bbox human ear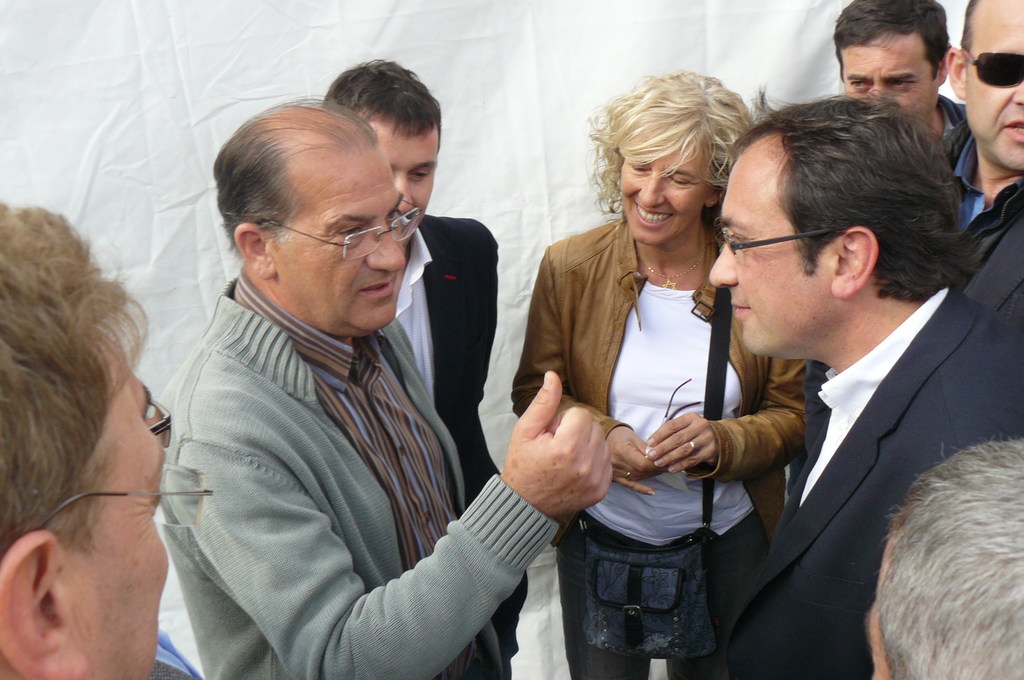
943 44 968 105
